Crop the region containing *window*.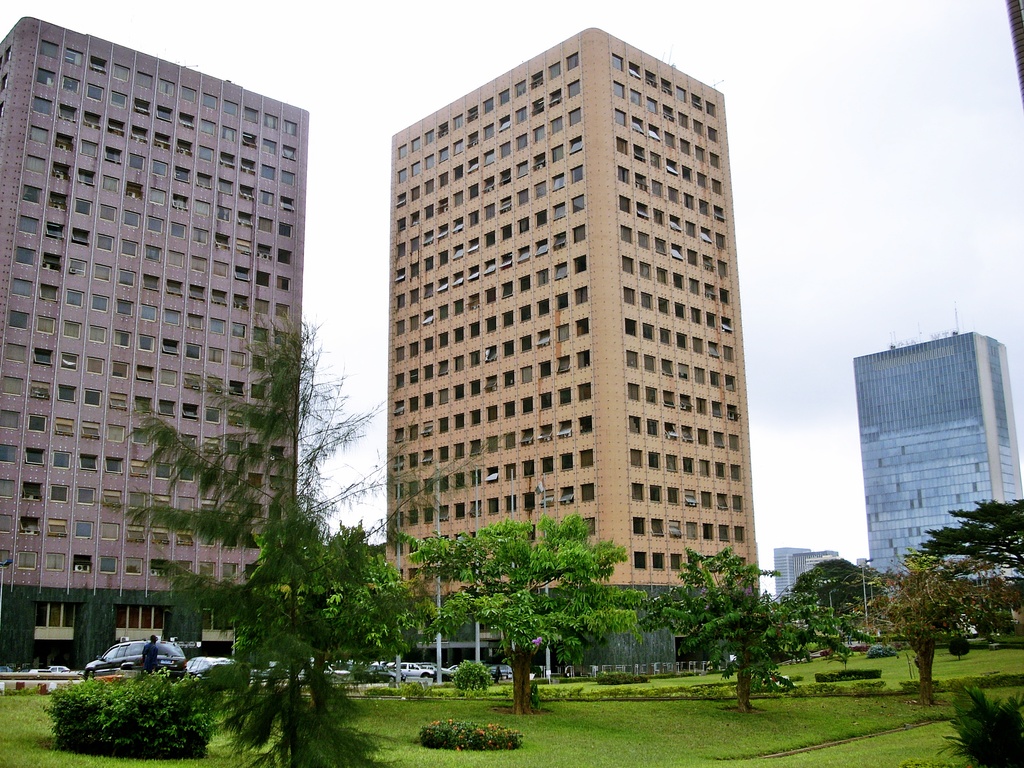
Crop region: {"left": 100, "top": 557, "right": 116, "bottom": 572}.
